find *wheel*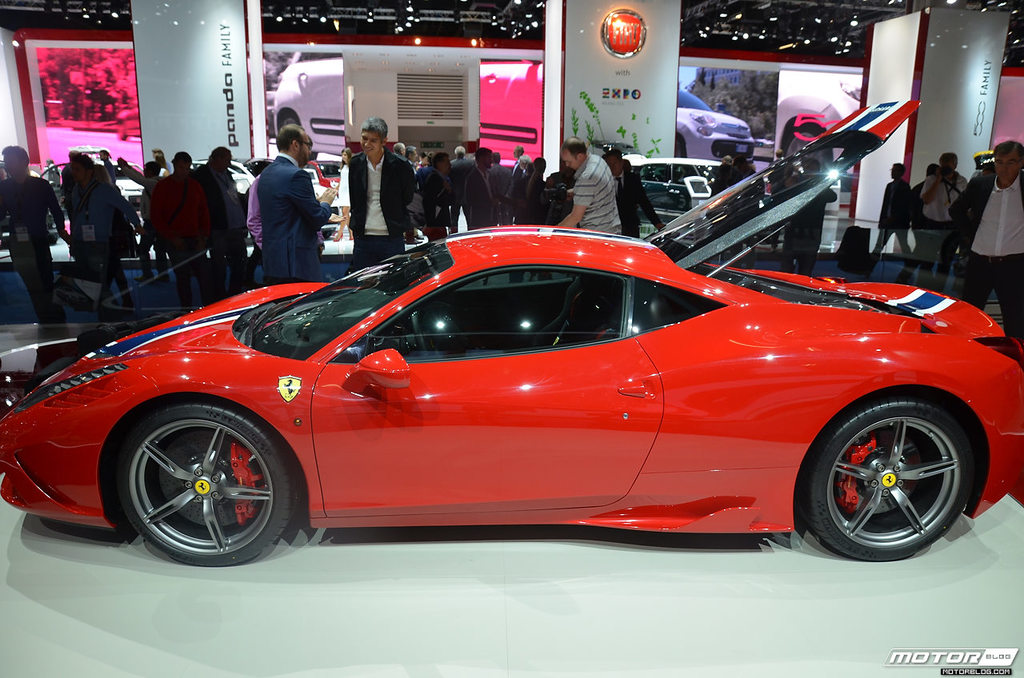
select_region(104, 405, 296, 564)
